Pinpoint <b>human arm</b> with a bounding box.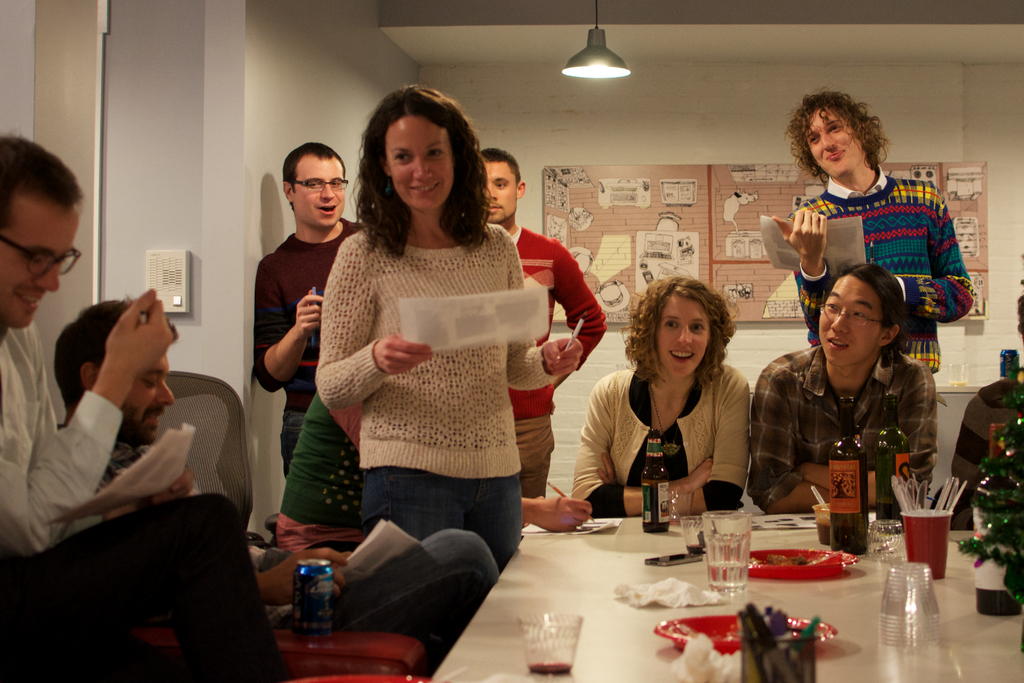
locate(512, 224, 587, 394).
